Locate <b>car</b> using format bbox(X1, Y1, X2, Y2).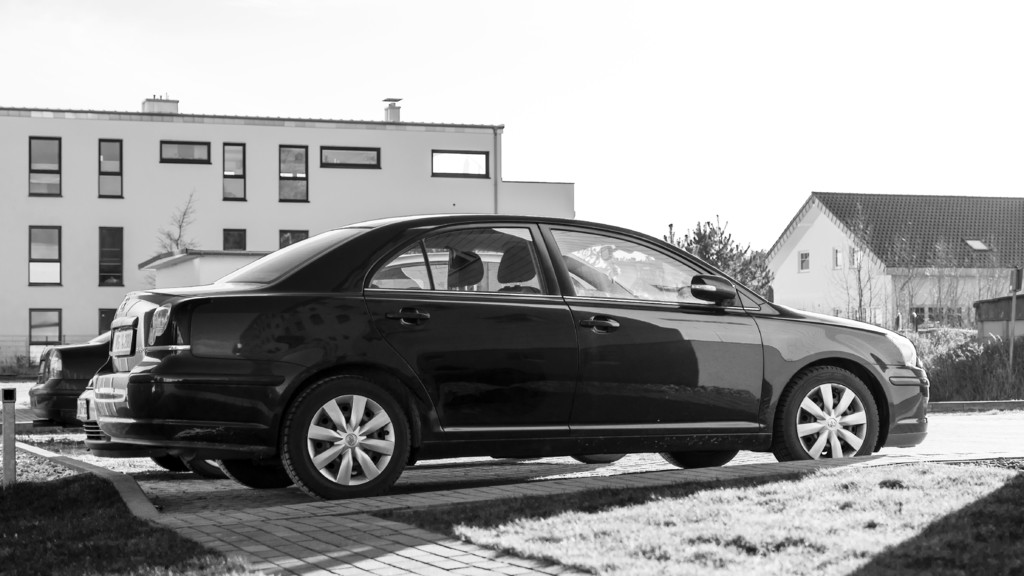
bbox(75, 254, 596, 482).
